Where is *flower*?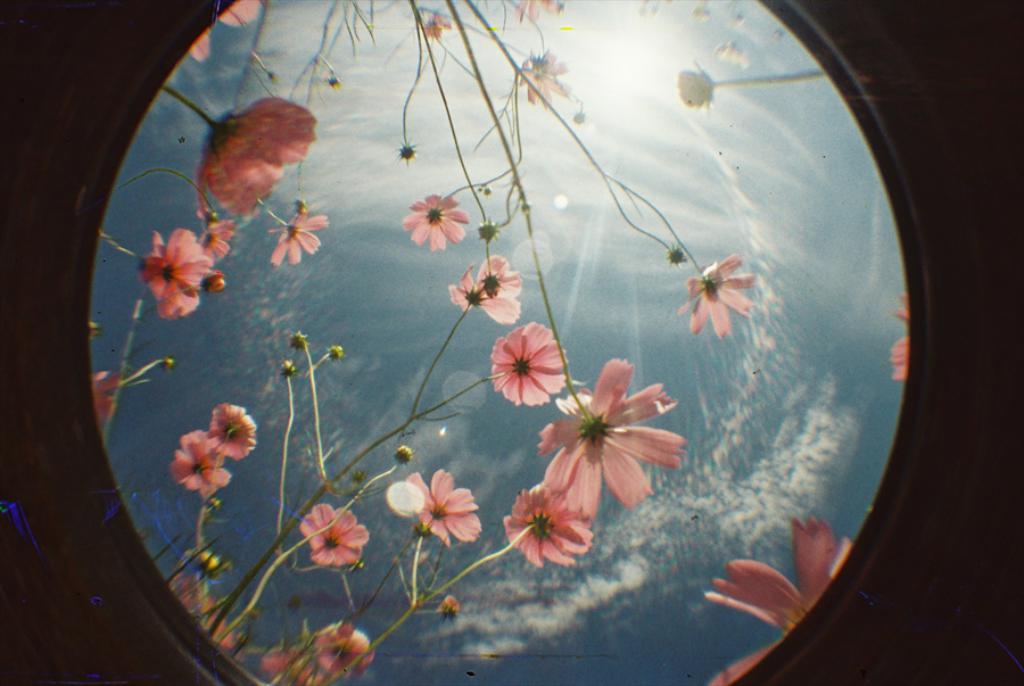
514, 50, 570, 109.
